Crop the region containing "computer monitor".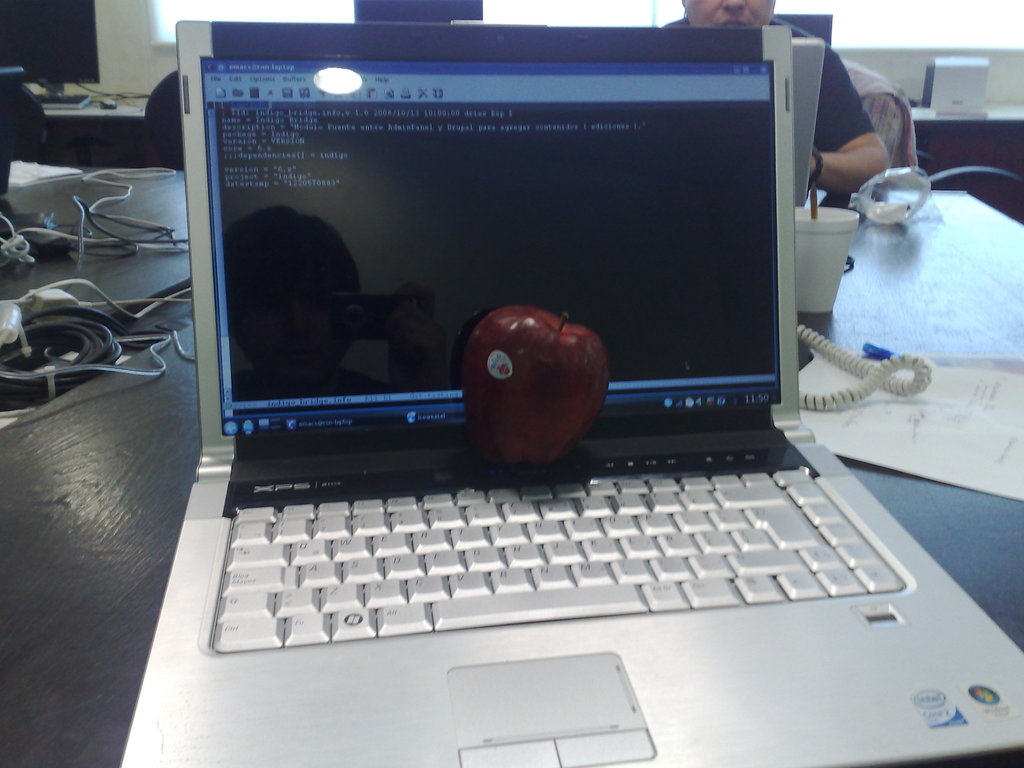
Crop region: 763 13 835 47.
